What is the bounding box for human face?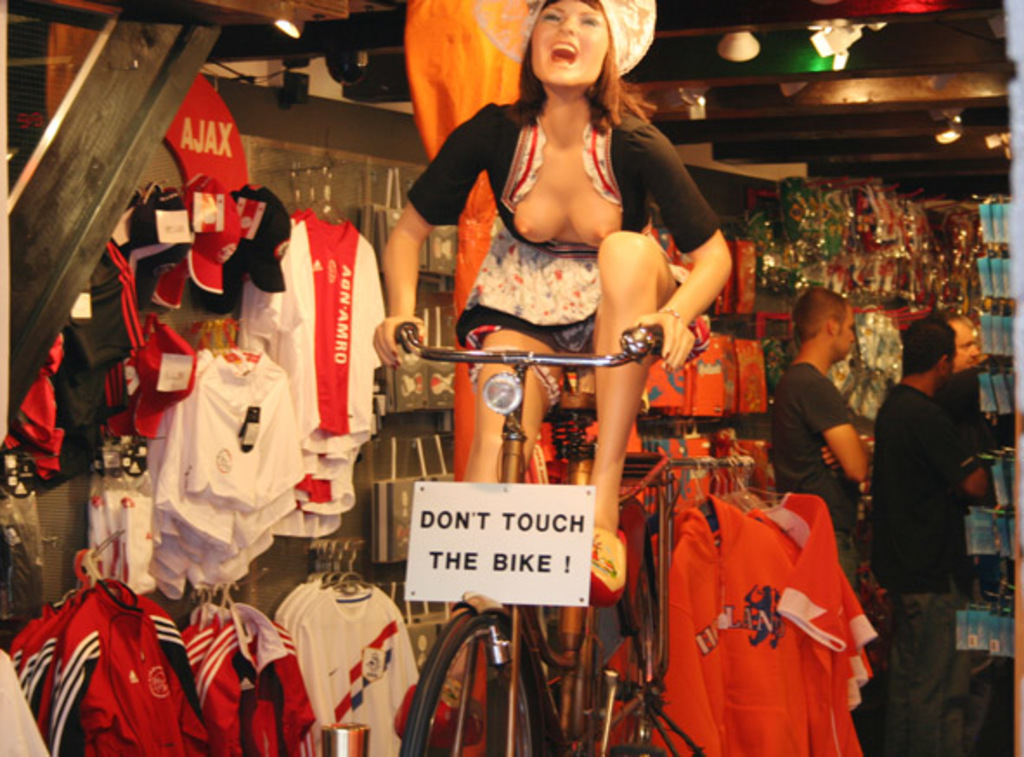
locate(532, 2, 606, 83).
